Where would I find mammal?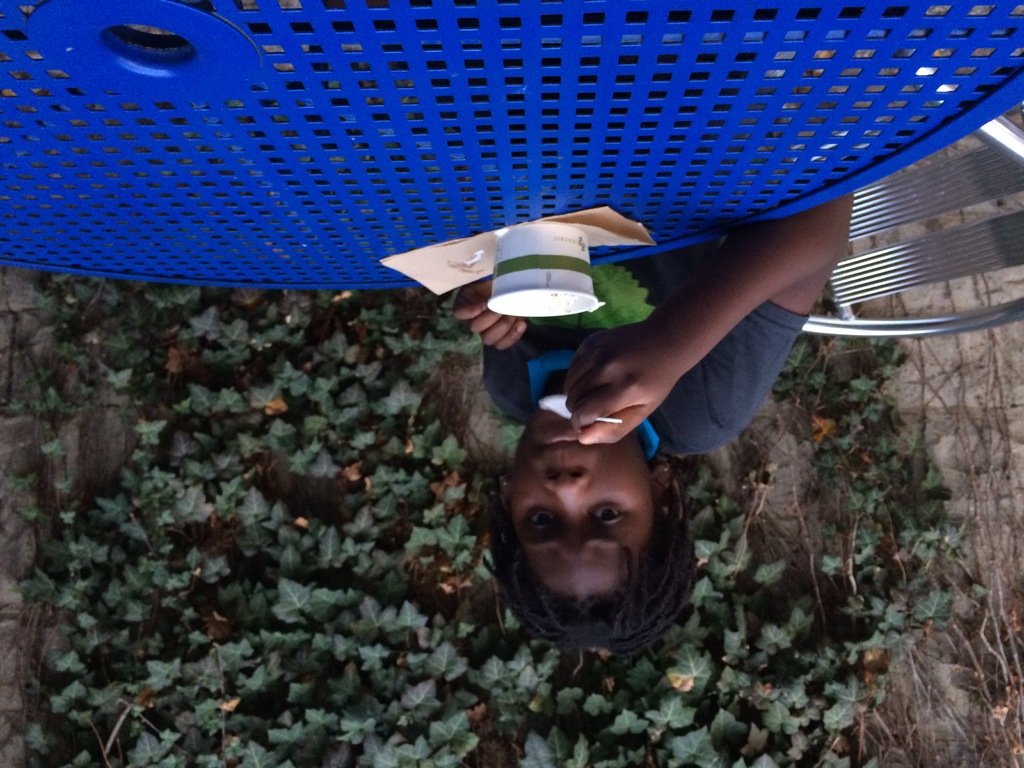
At (left=453, top=197, right=851, bottom=652).
